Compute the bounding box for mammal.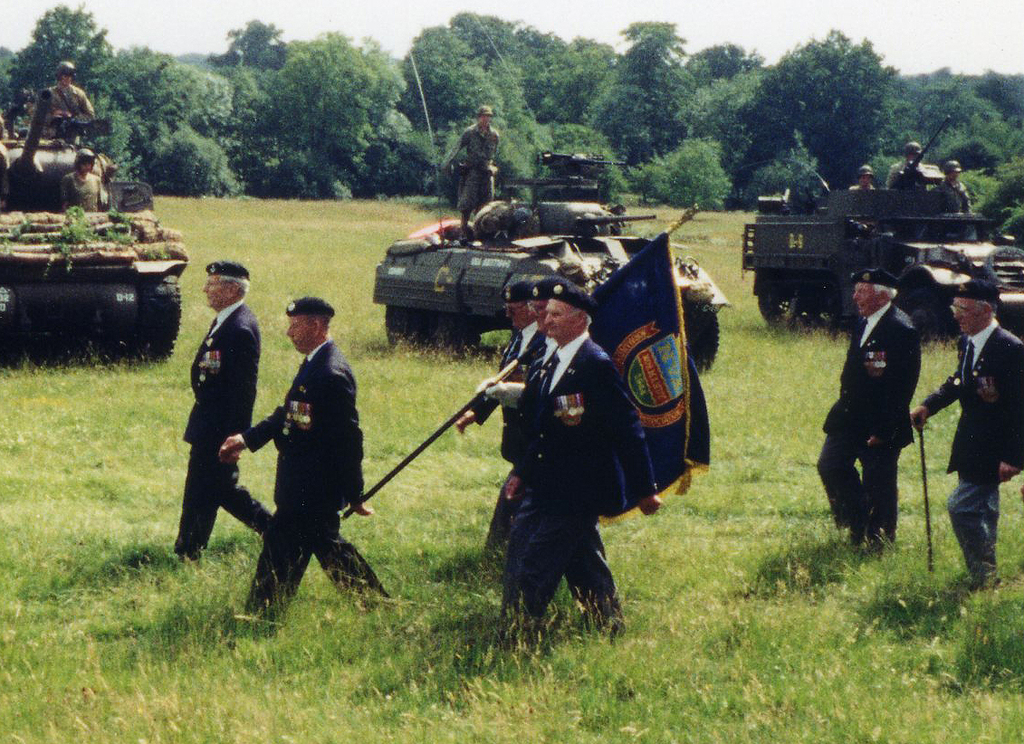
<bbox>846, 168, 876, 192</bbox>.
